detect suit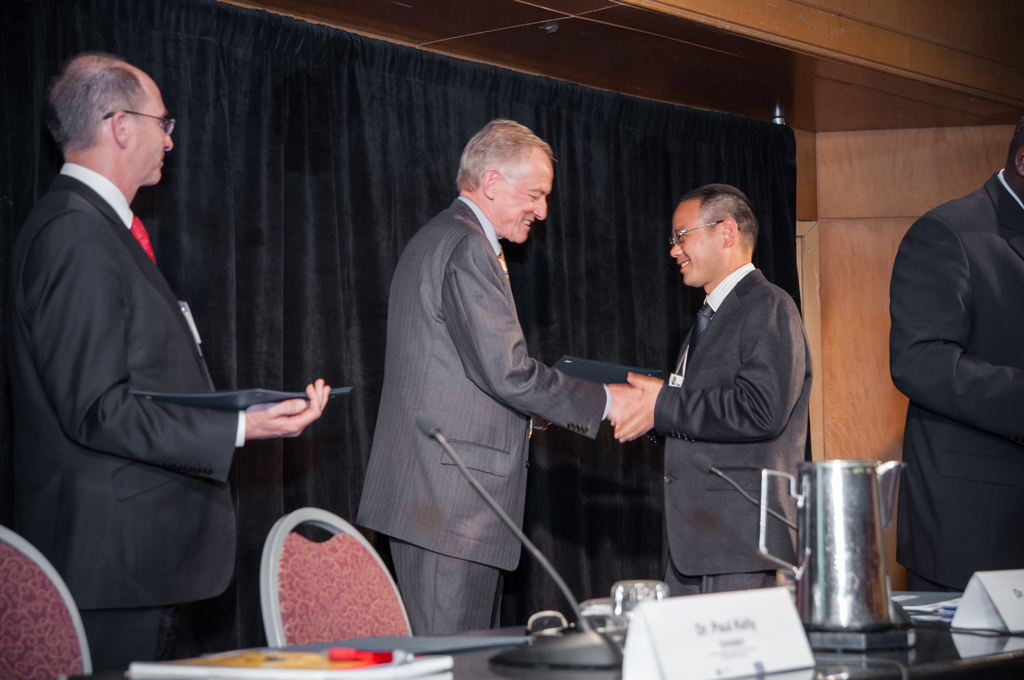
[left=650, top=261, right=814, bottom=597]
